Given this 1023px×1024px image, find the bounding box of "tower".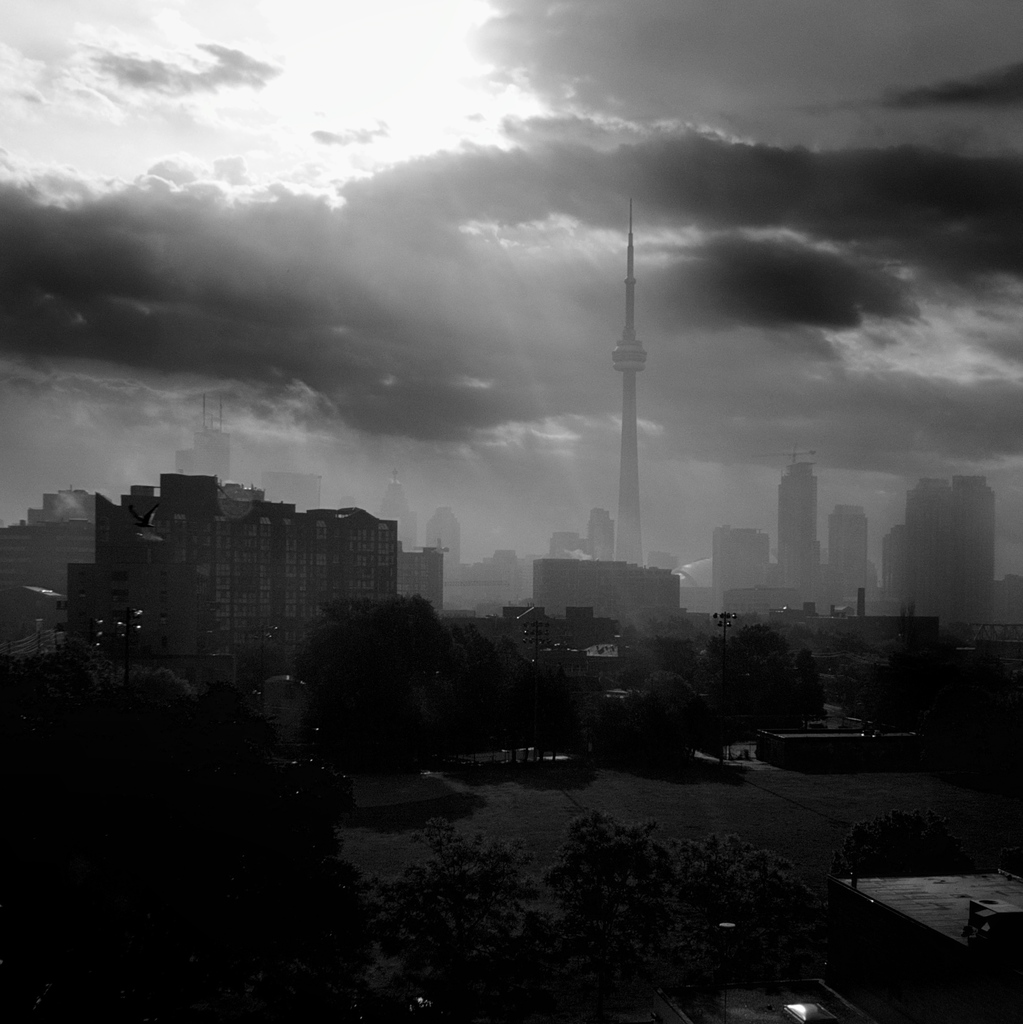
[x1=882, y1=470, x2=979, y2=601].
